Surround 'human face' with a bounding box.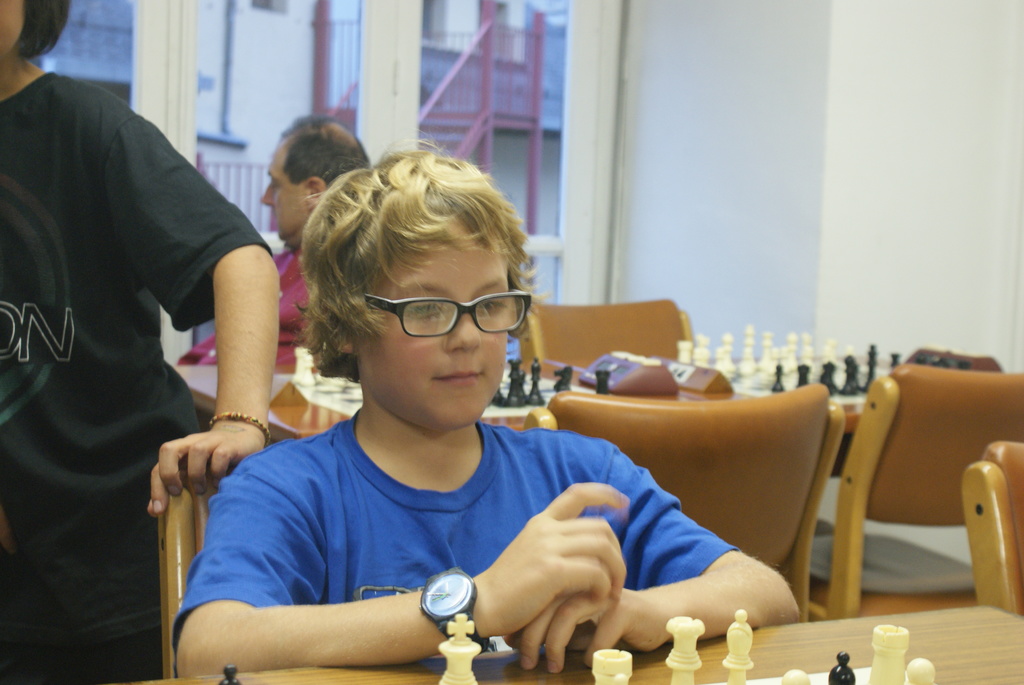
[x1=366, y1=242, x2=513, y2=415].
